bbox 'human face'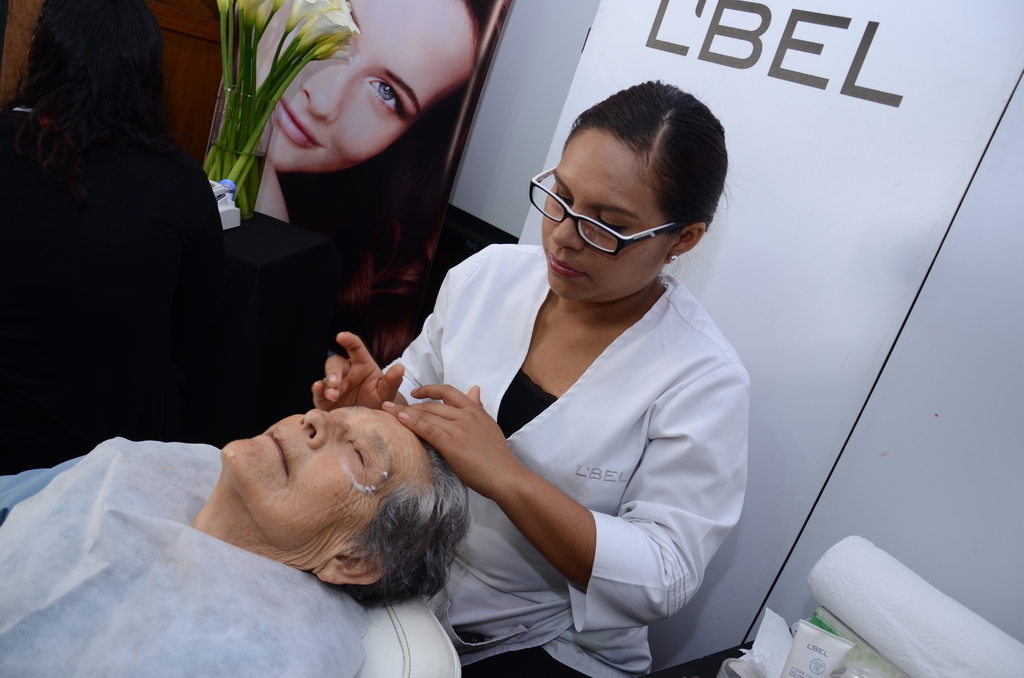
(x1=537, y1=122, x2=672, y2=305)
